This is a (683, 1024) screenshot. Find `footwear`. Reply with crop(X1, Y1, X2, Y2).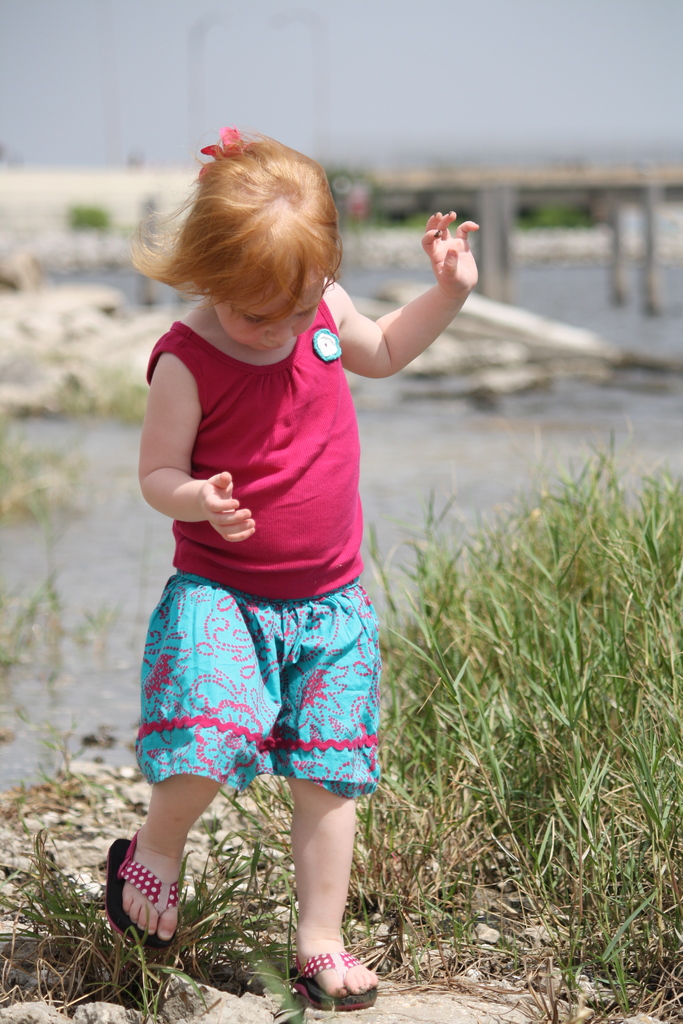
crop(106, 825, 165, 947).
